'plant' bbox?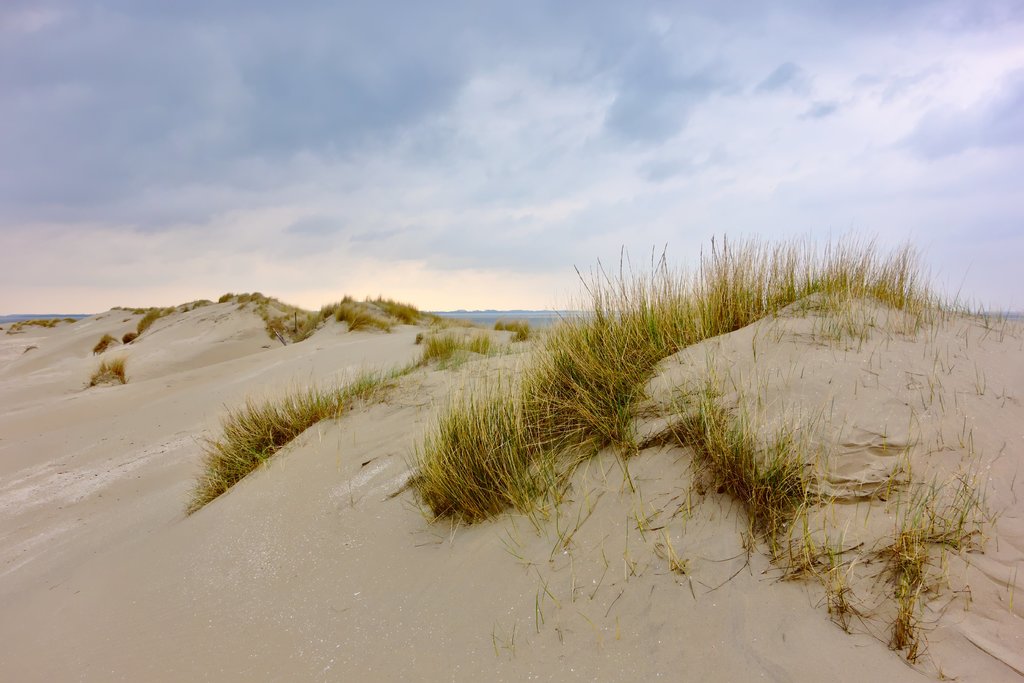
Rect(806, 238, 968, 352)
